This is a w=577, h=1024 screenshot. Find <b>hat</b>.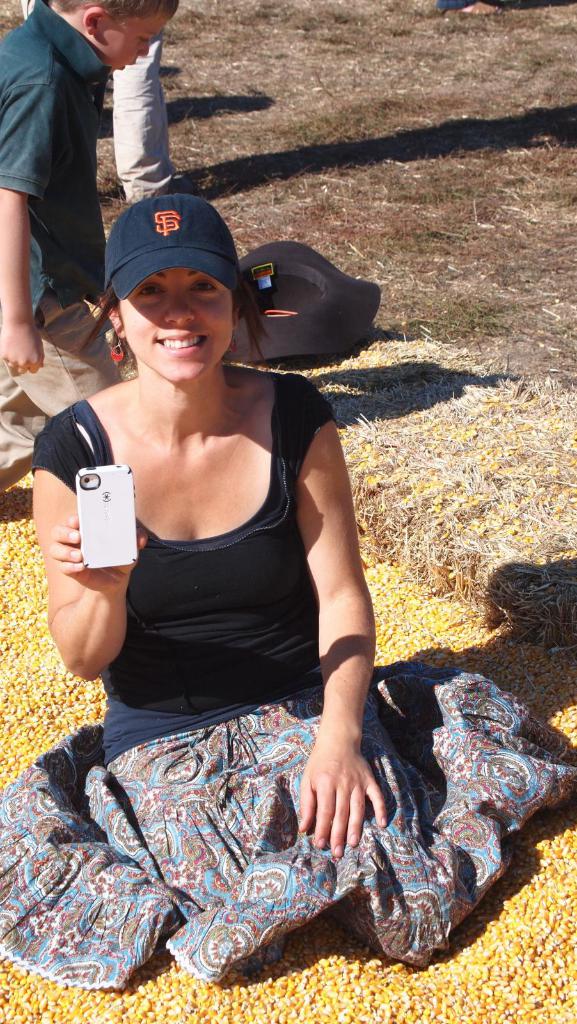
Bounding box: region(102, 195, 242, 291).
